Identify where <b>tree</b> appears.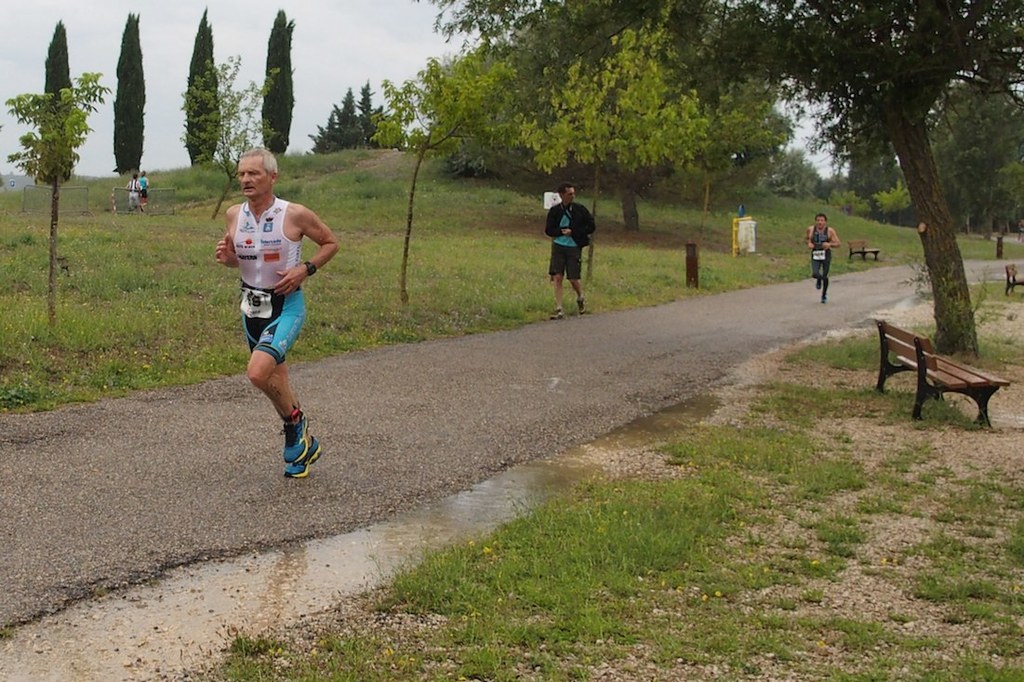
Appears at detection(355, 75, 374, 148).
